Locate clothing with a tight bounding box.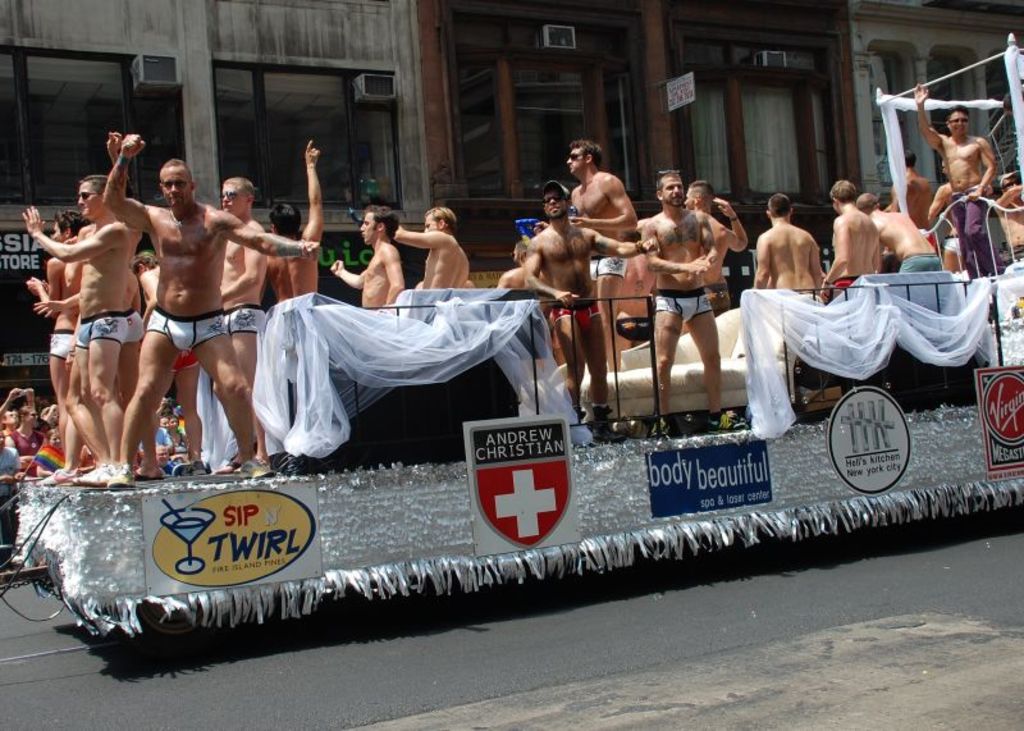
BBox(164, 457, 180, 478).
